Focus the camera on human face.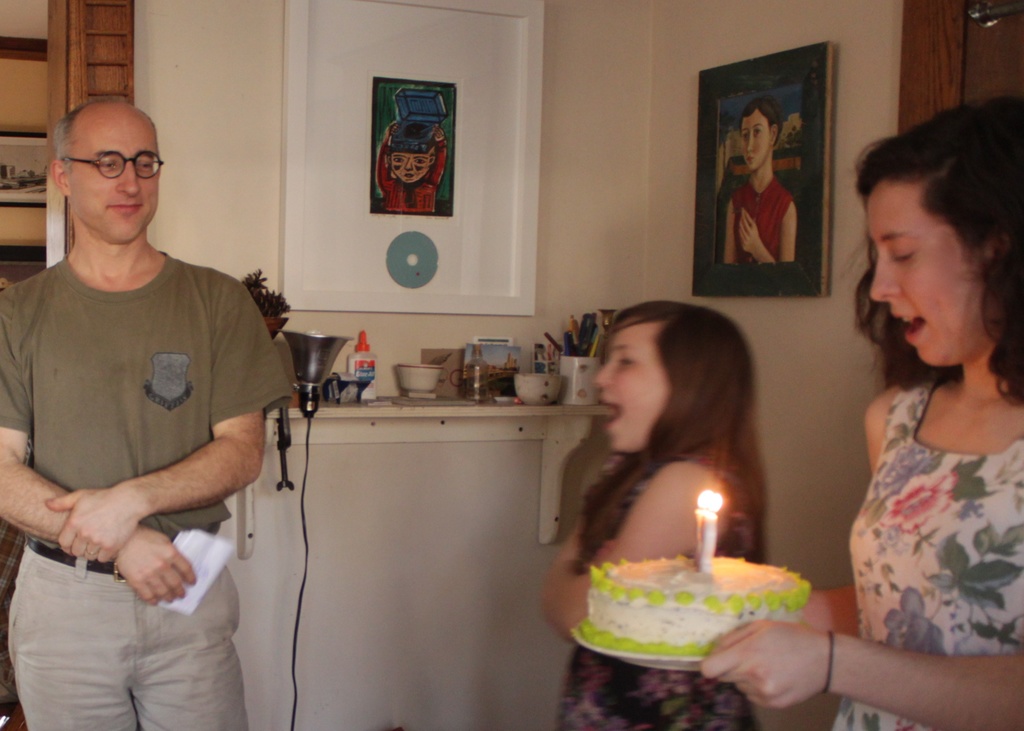
Focus region: bbox(871, 182, 979, 366).
